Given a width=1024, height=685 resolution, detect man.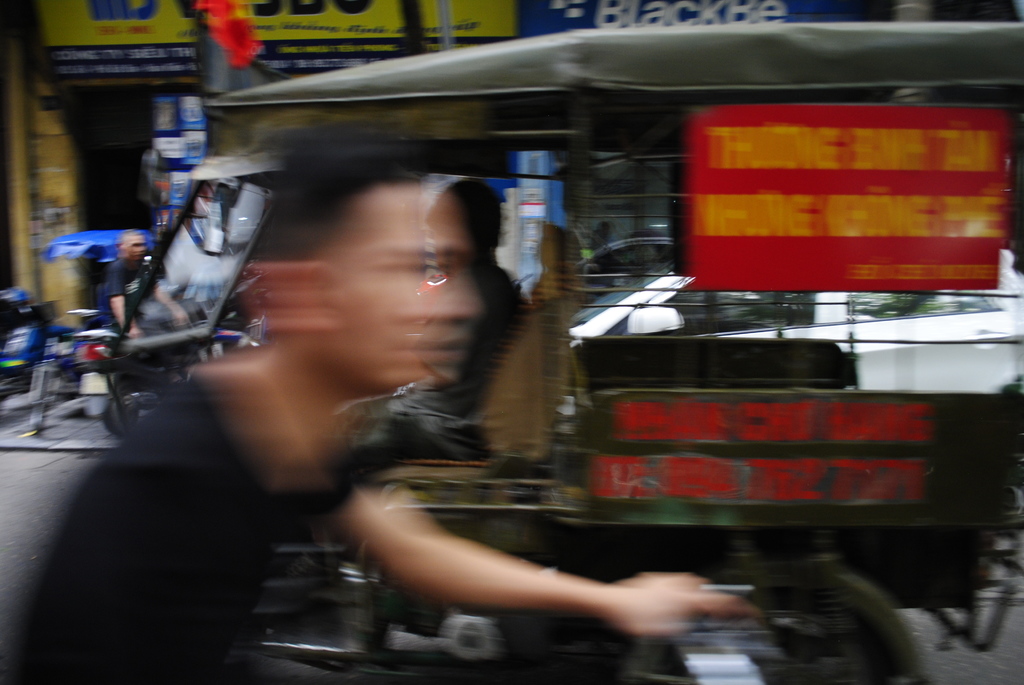
280,174,525,578.
